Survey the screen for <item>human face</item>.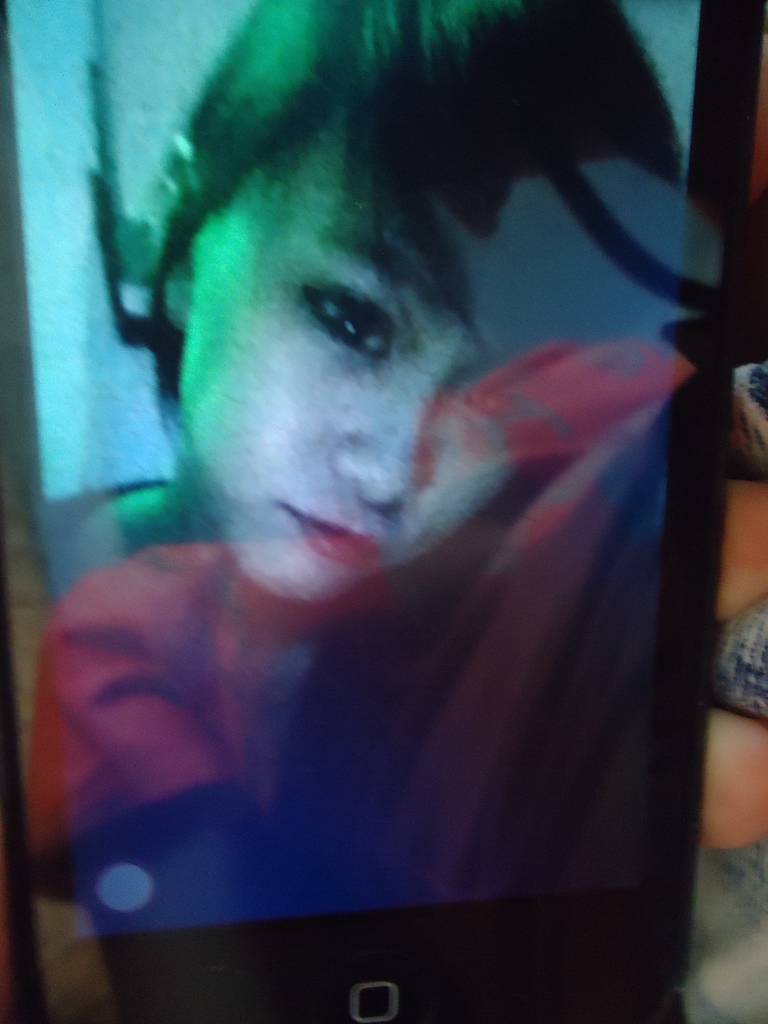
Survey found: rect(159, 89, 540, 590).
